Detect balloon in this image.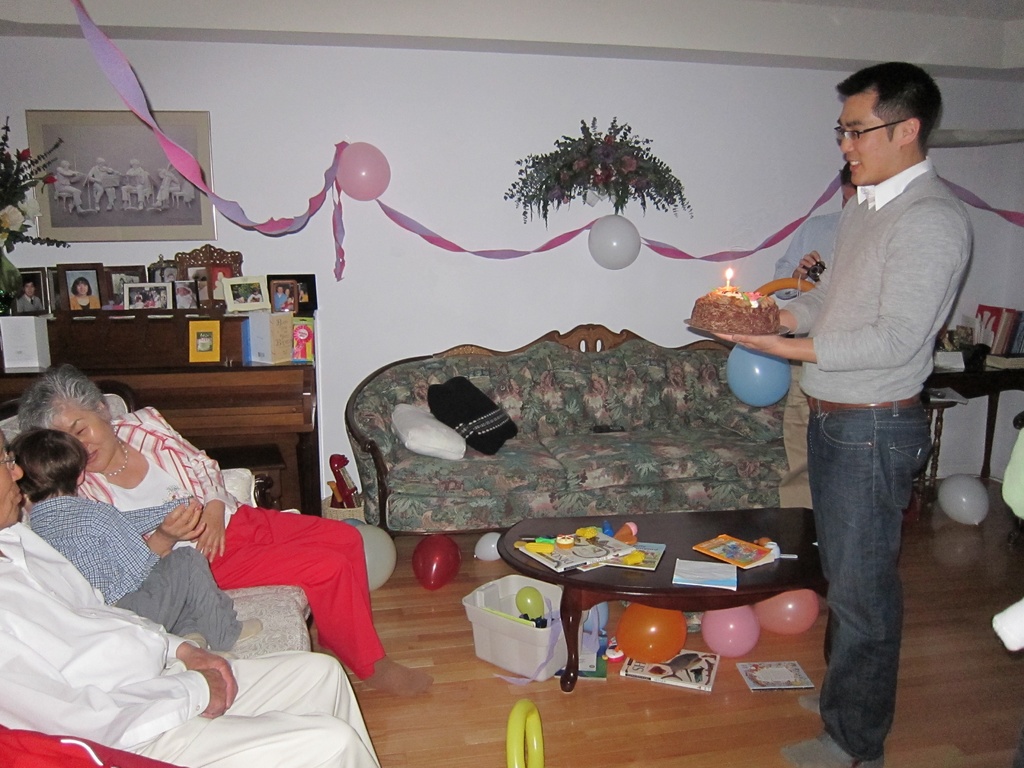
Detection: bbox=[707, 604, 756, 658].
